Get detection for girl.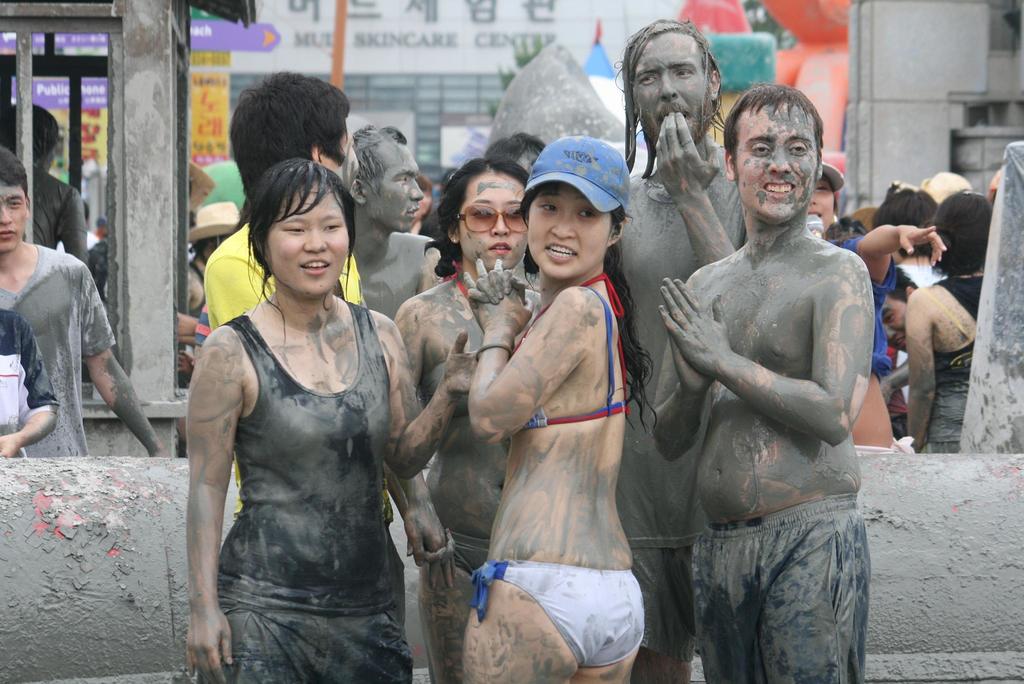
Detection: locate(182, 158, 481, 683).
